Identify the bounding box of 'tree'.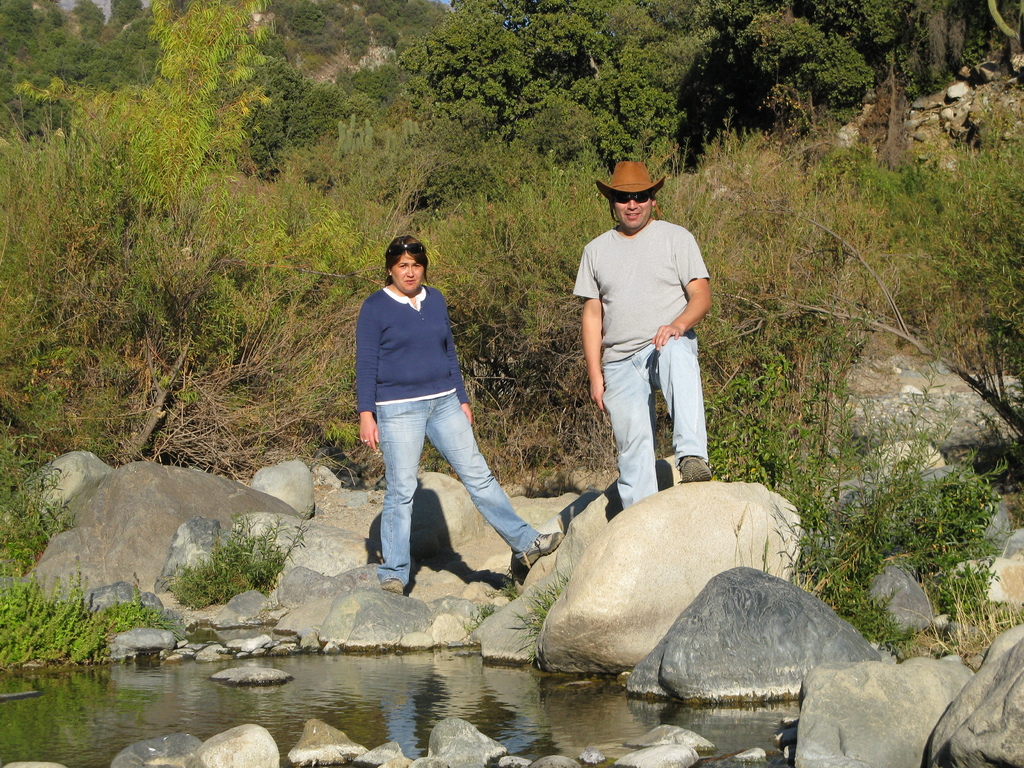
detection(770, 132, 1016, 605).
